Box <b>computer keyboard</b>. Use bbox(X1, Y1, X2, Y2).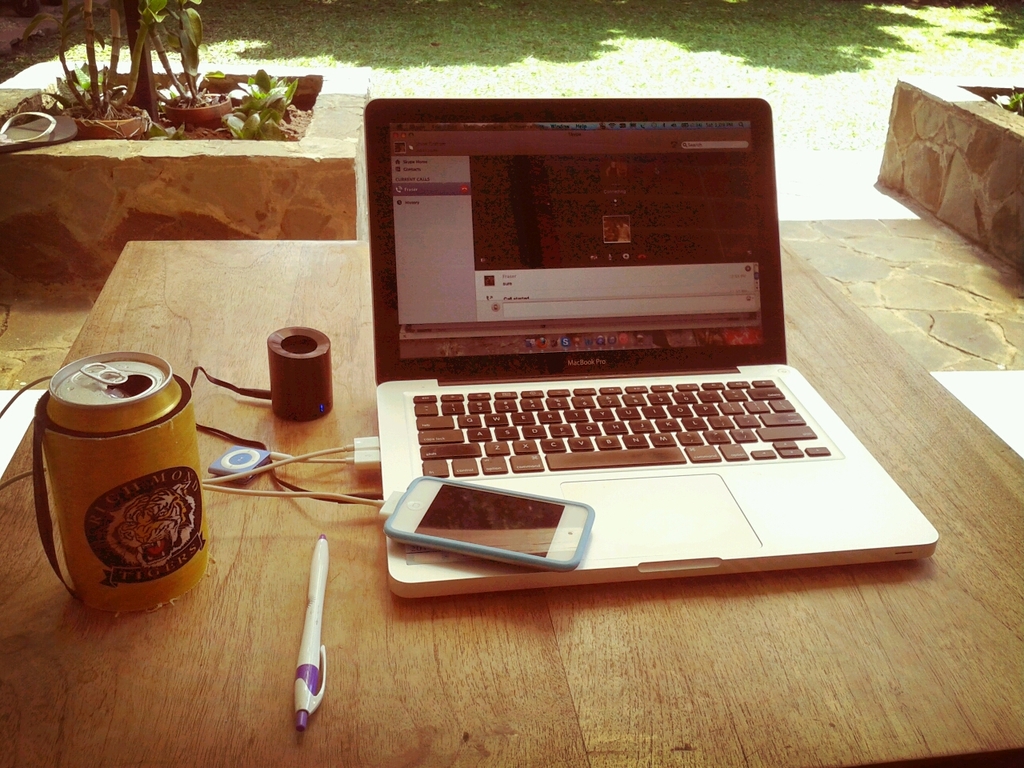
bbox(405, 375, 831, 479).
